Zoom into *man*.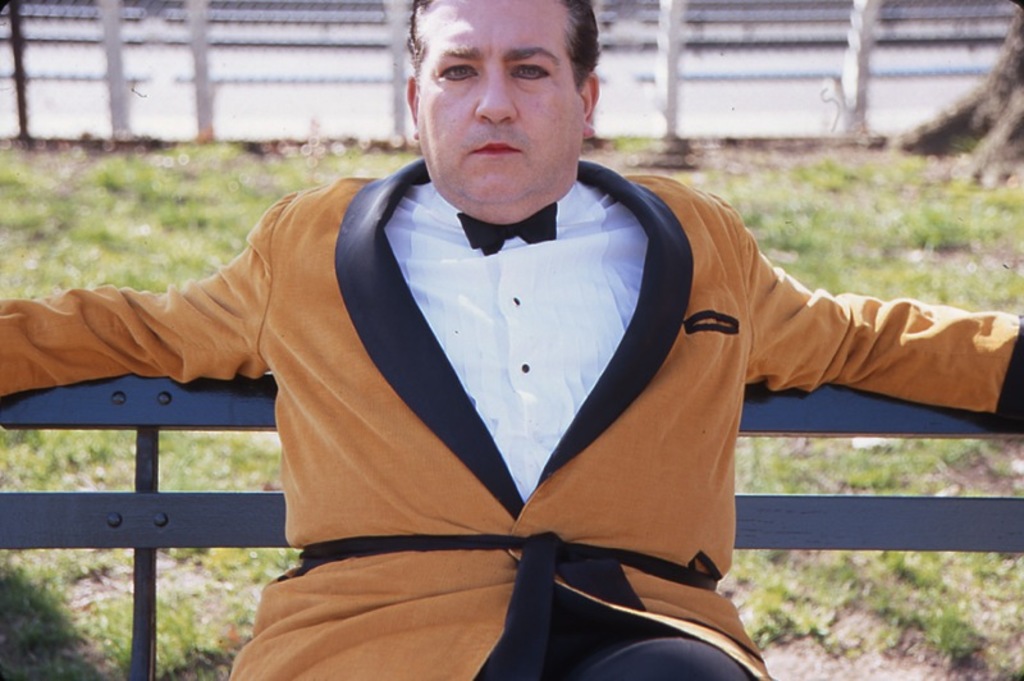
Zoom target: (left=54, top=29, right=934, bottom=676).
